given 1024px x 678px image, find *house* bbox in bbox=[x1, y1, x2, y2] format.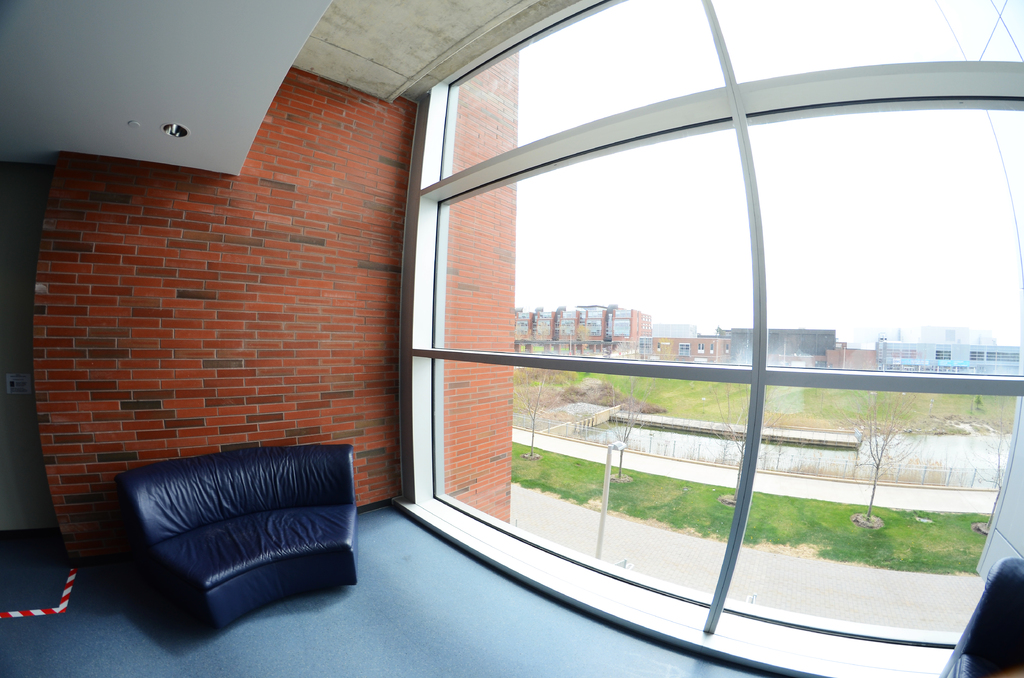
bbox=[515, 309, 650, 360].
